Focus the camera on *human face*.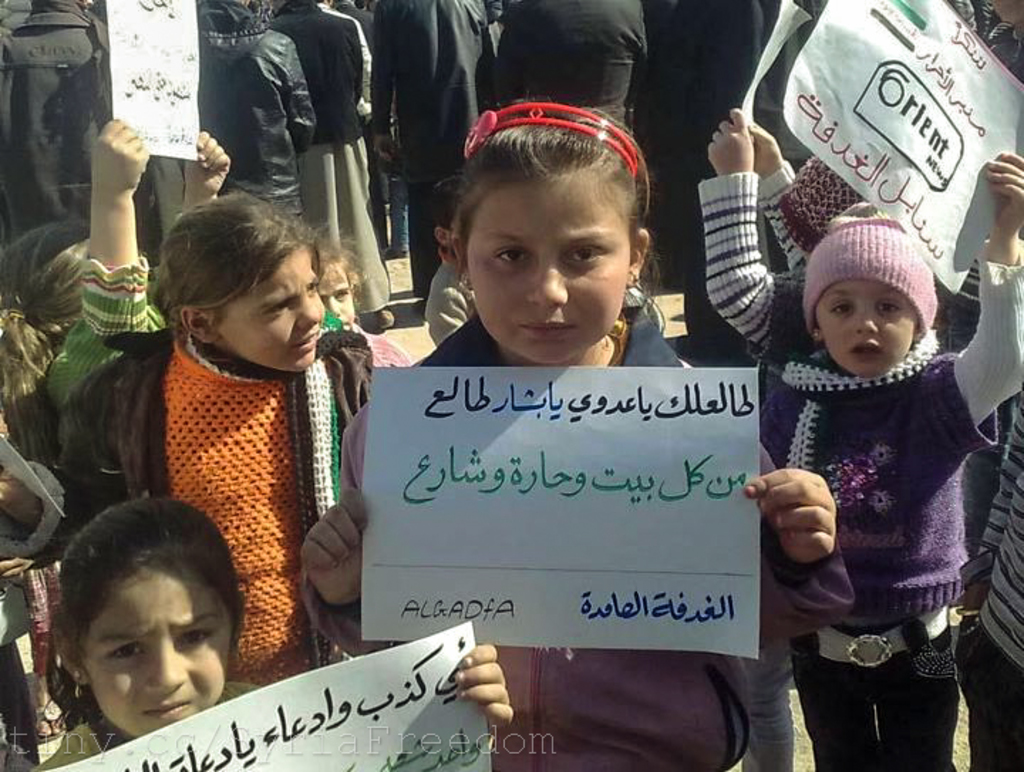
Focus region: {"x1": 225, "y1": 249, "x2": 320, "y2": 370}.
